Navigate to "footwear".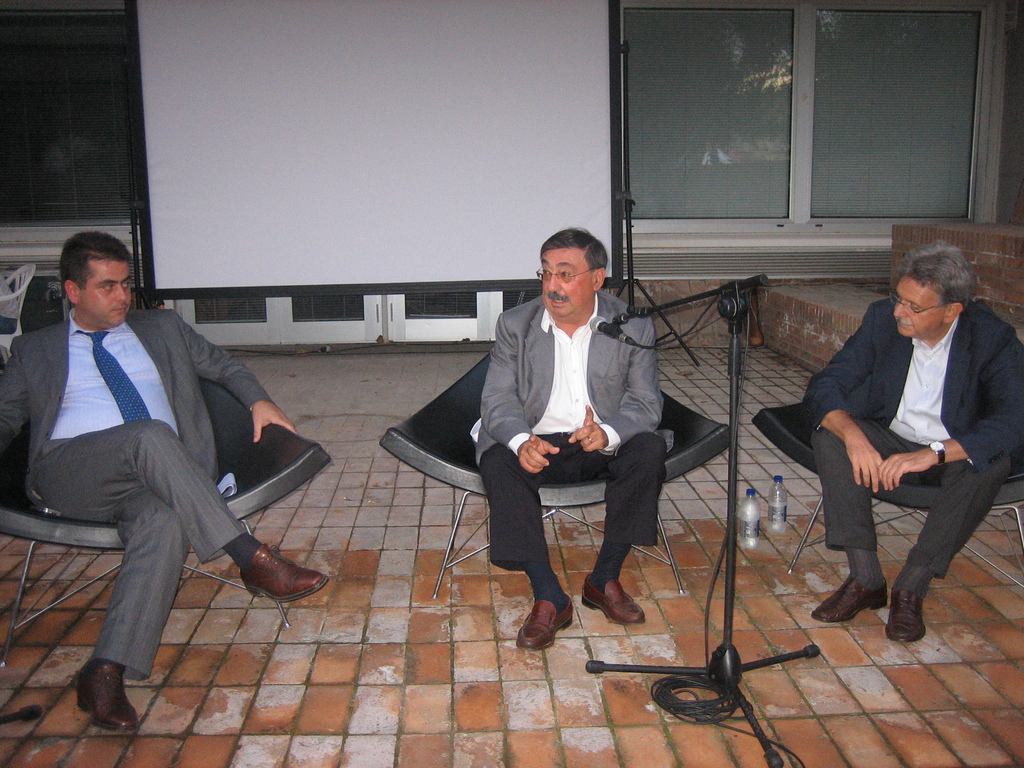
Navigation target: rect(879, 591, 930, 646).
